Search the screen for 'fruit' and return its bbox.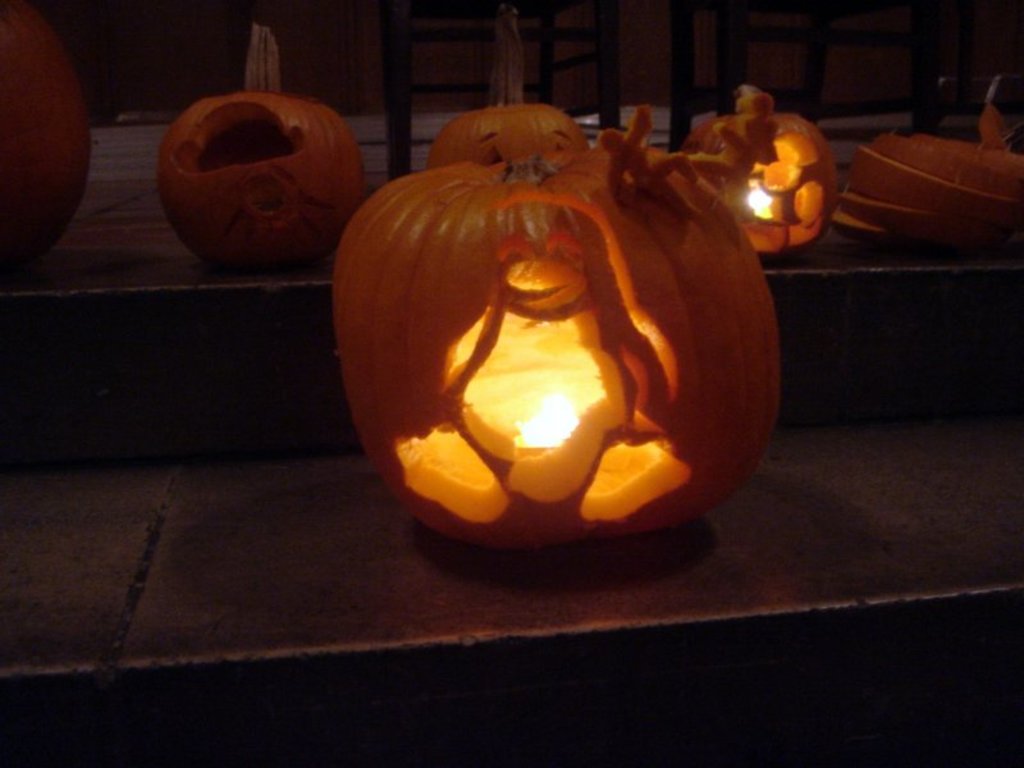
Found: x1=435, y1=111, x2=603, y2=178.
